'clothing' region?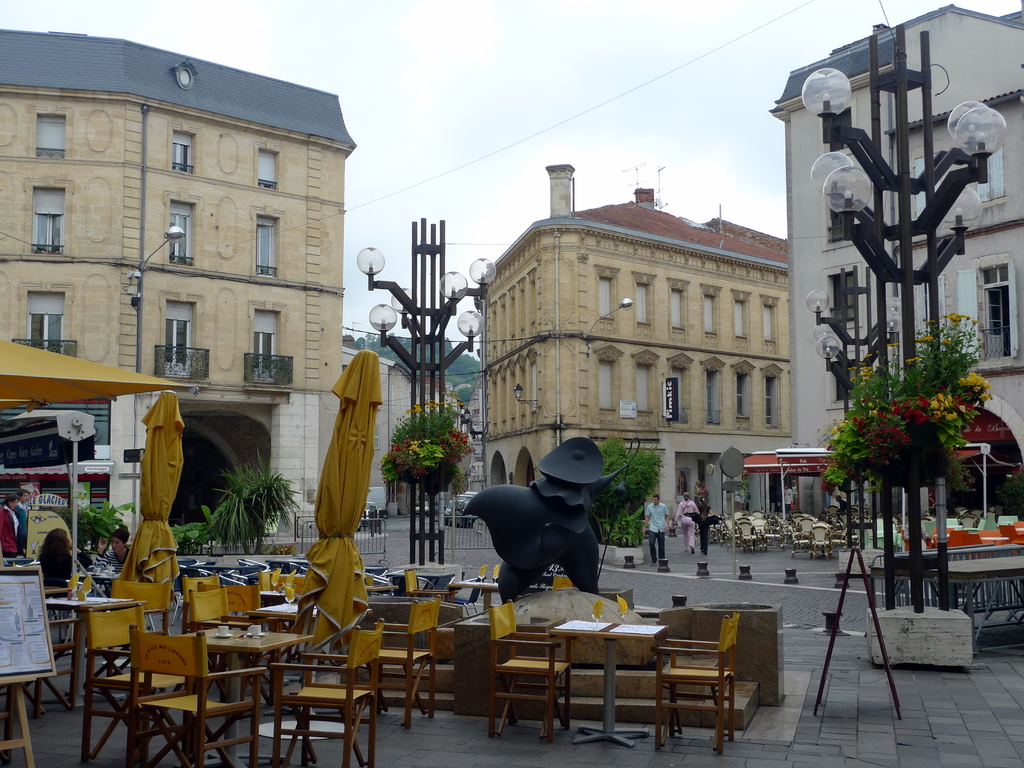
(678,497,696,549)
